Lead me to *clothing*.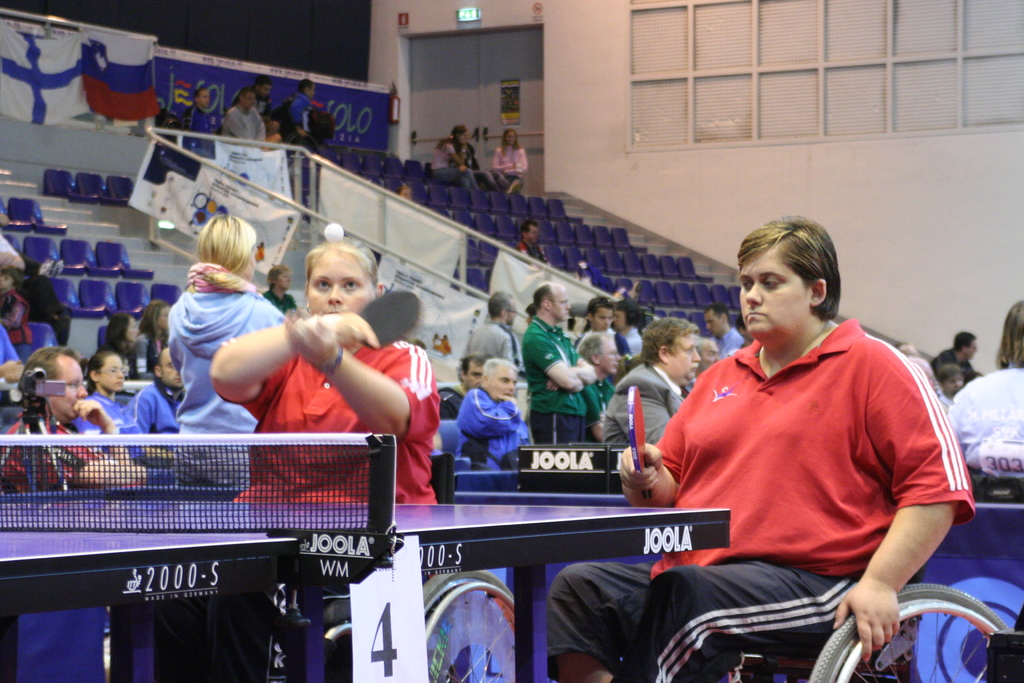
Lead to bbox=[435, 138, 478, 192].
